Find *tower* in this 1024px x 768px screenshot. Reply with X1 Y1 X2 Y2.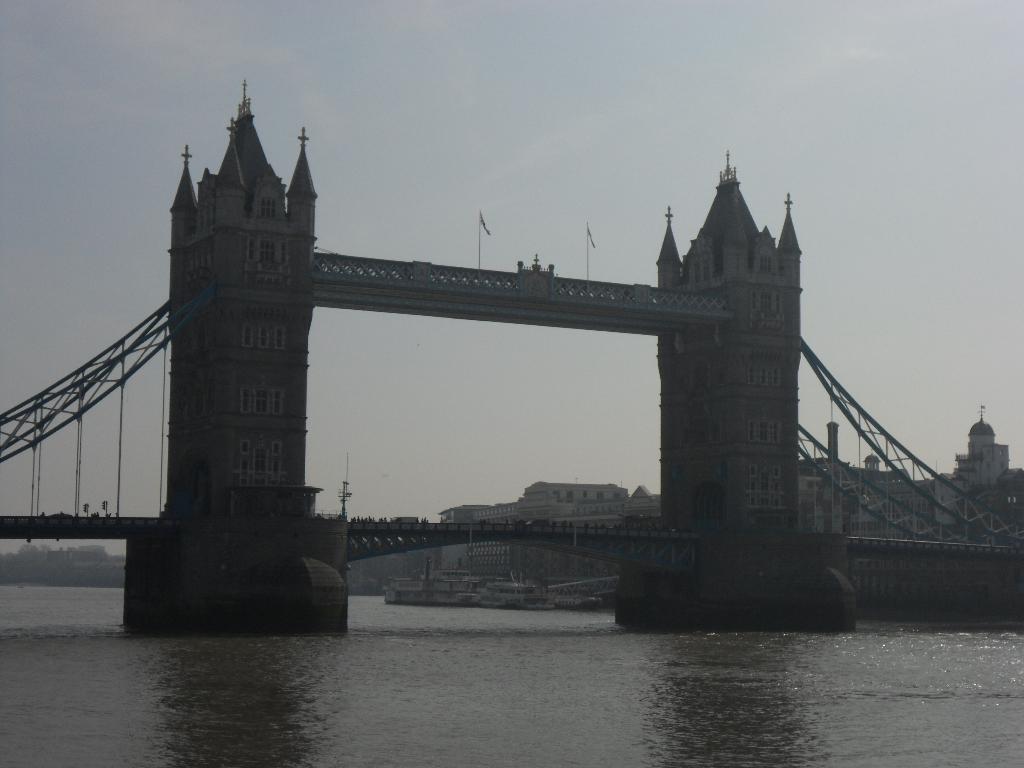
657 161 796 540.
